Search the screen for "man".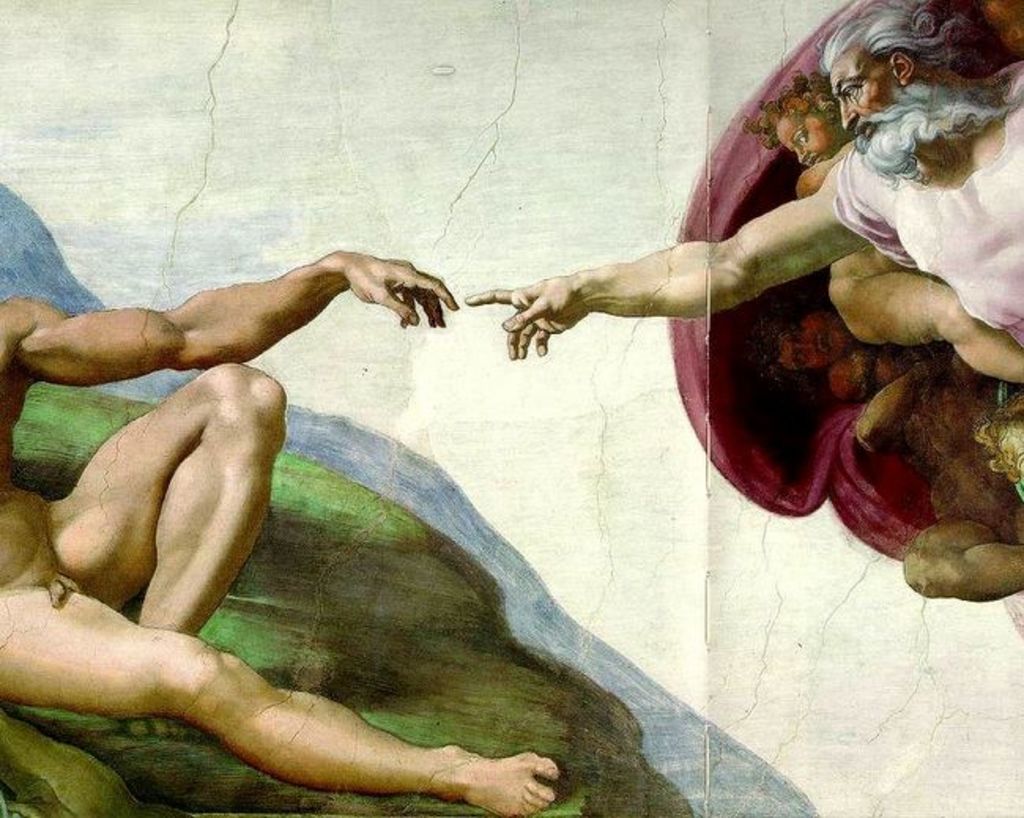
Found at locate(0, 260, 569, 816).
